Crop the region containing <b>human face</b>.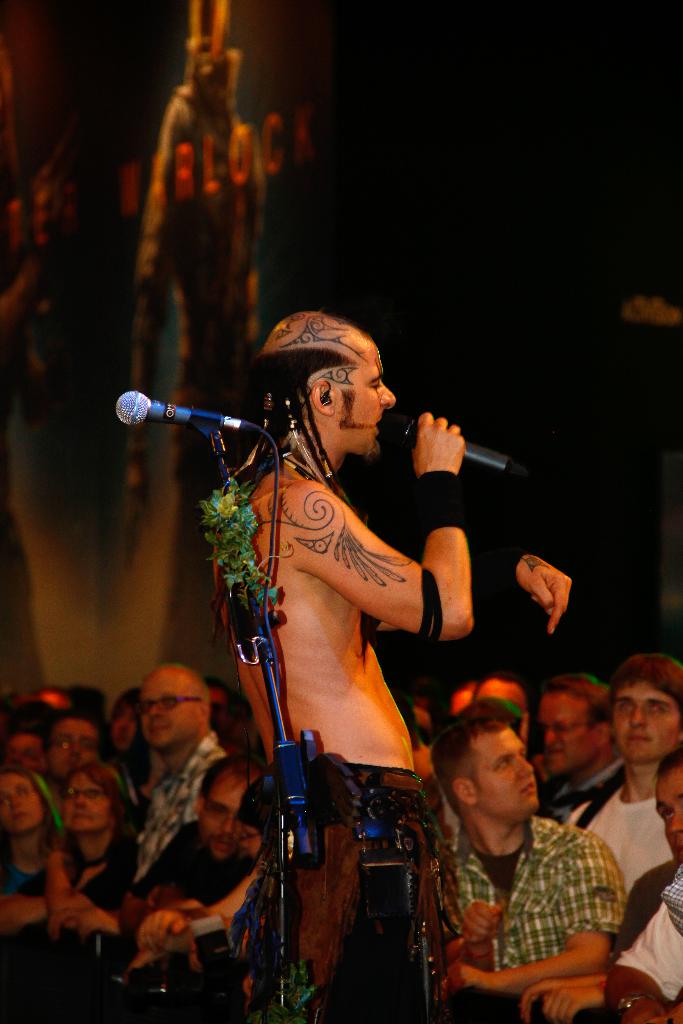
Crop region: [x1=64, y1=776, x2=119, y2=826].
